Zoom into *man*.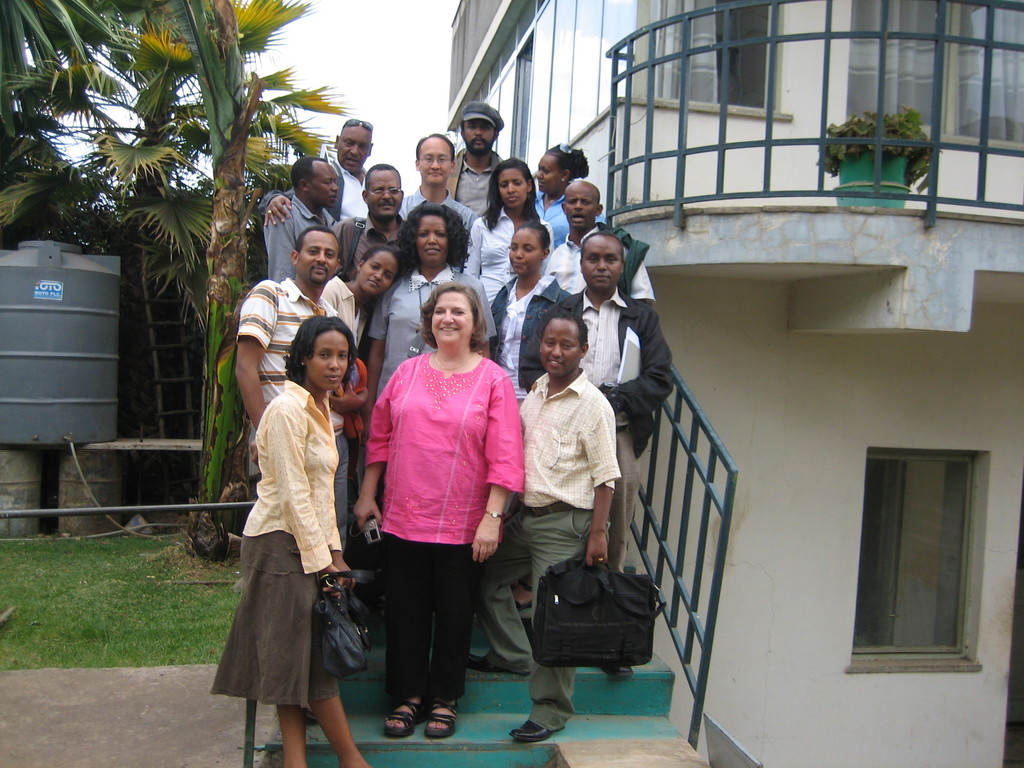
Zoom target: box=[234, 228, 367, 611].
